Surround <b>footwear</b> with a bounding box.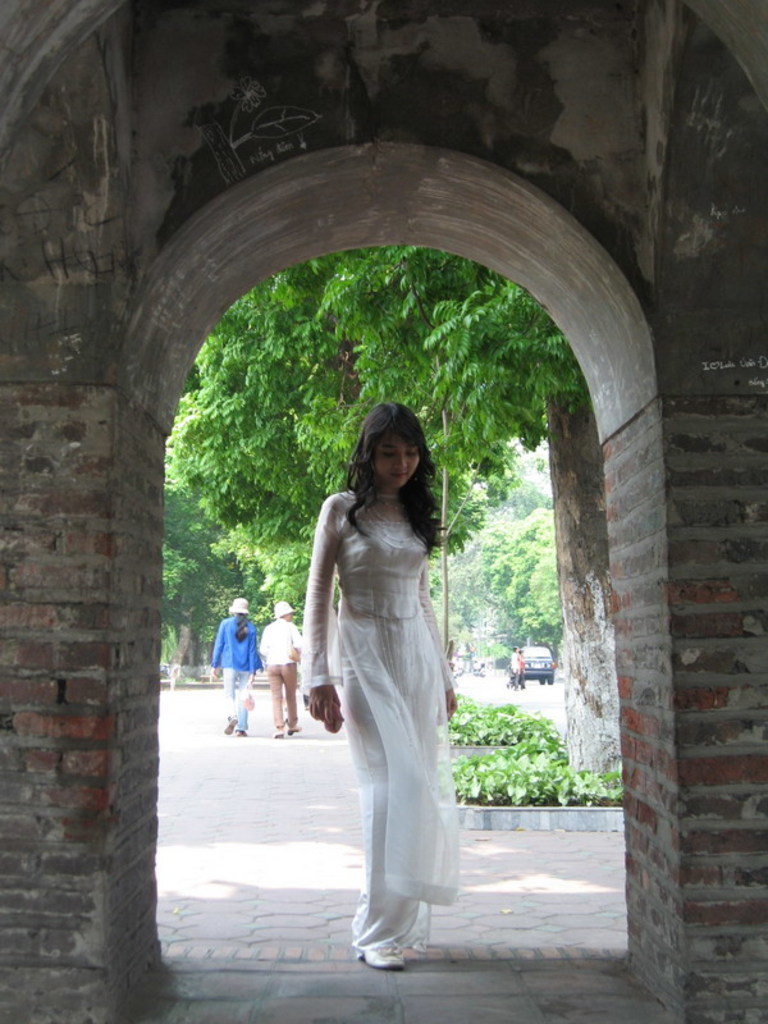
<box>355,948,401,966</box>.
